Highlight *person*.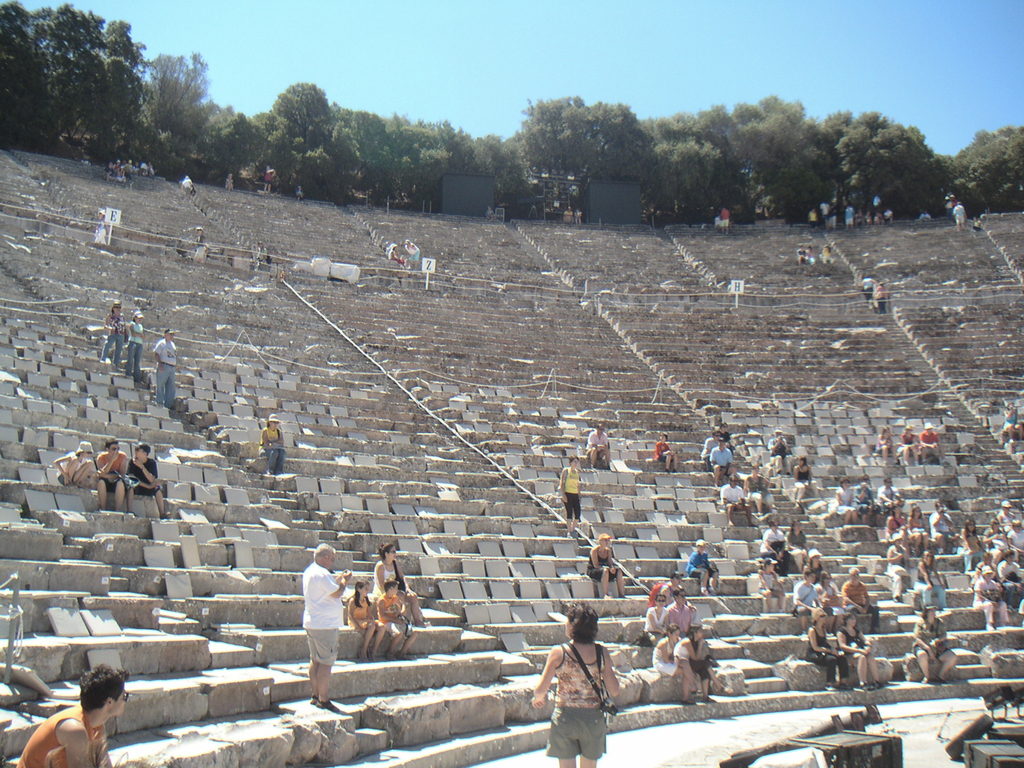
Highlighted region: <bbox>586, 421, 611, 471</bbox>.
